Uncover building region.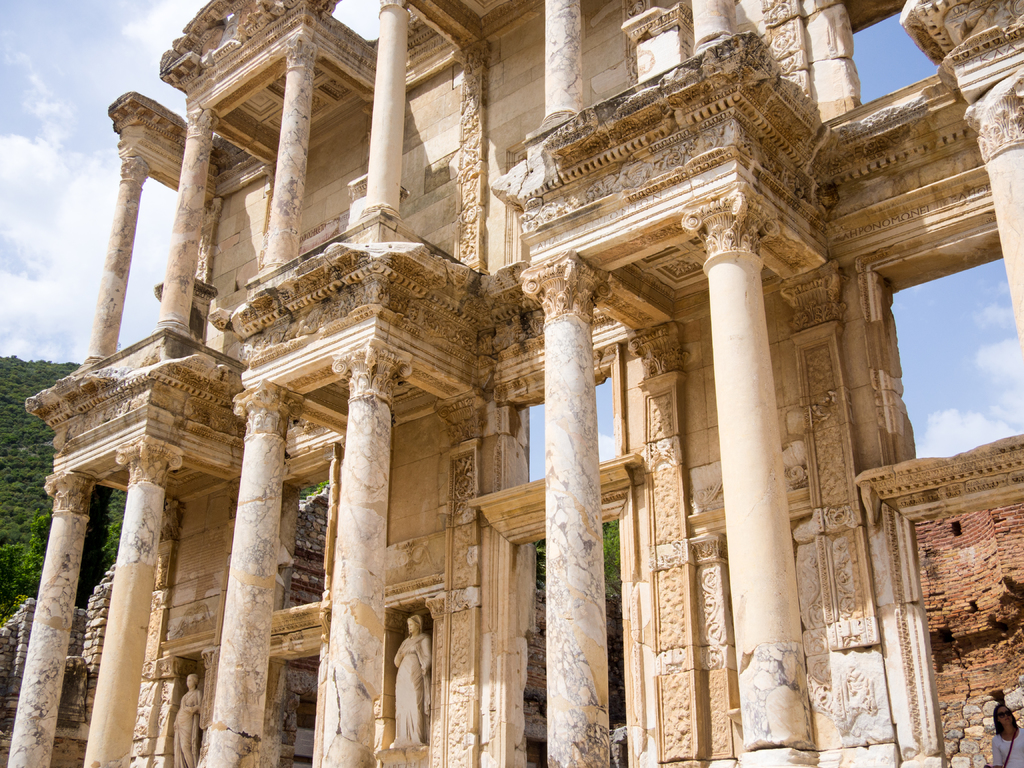
Uncovered: x1=0 y1=0 x2=1023 y2=767.
